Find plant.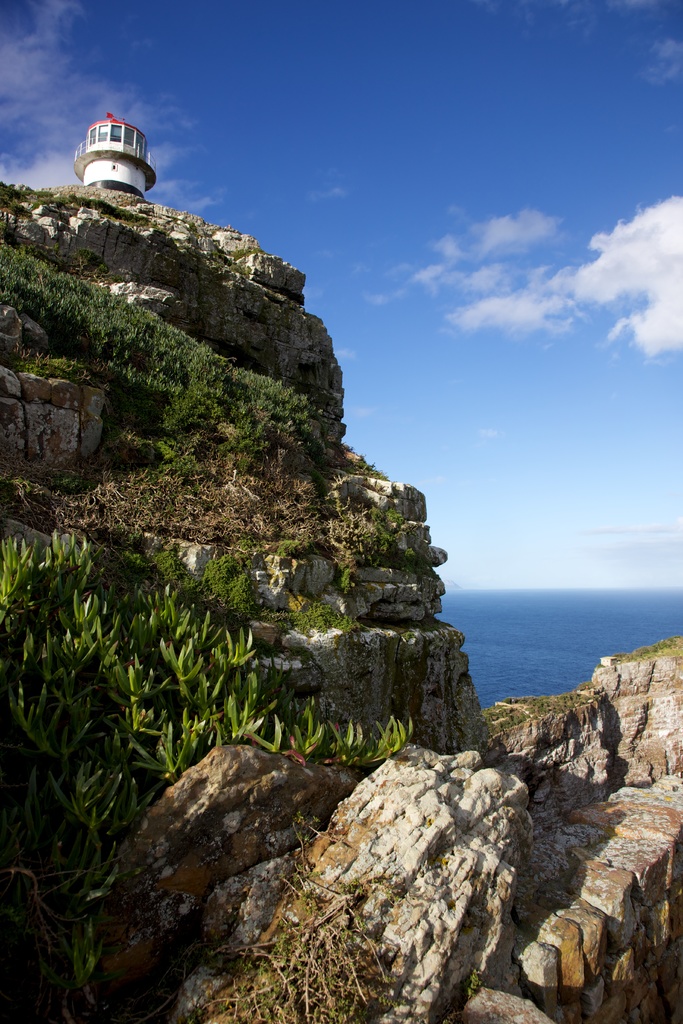
[left=362, top=714, right=425, bottom=770].
